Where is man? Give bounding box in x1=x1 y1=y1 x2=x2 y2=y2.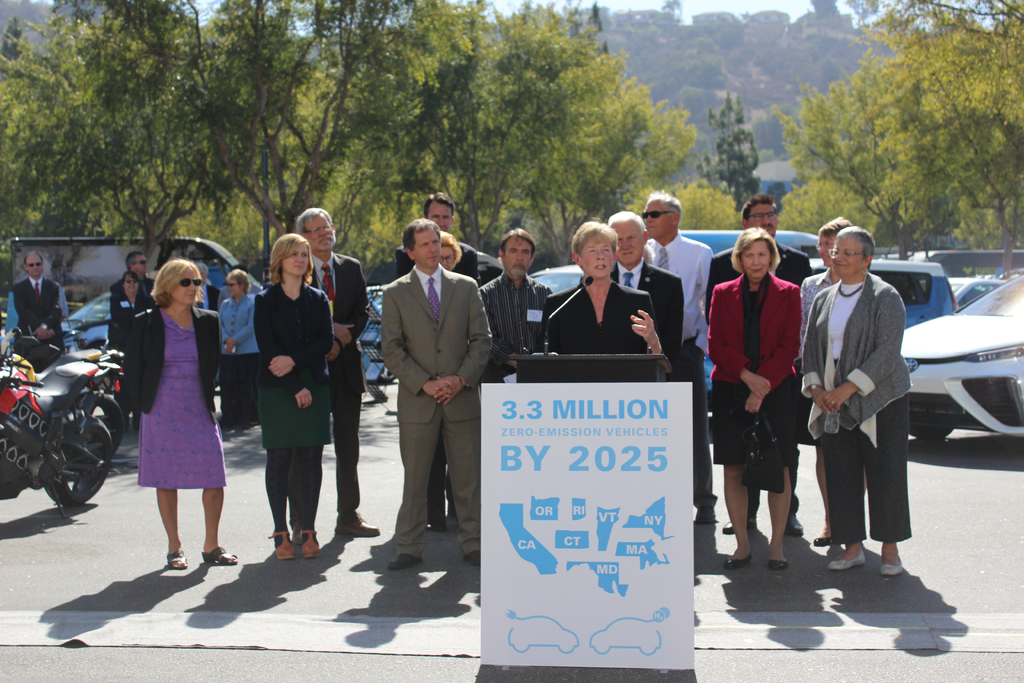
x1=283 y1=206 x2=380 y2=545.
